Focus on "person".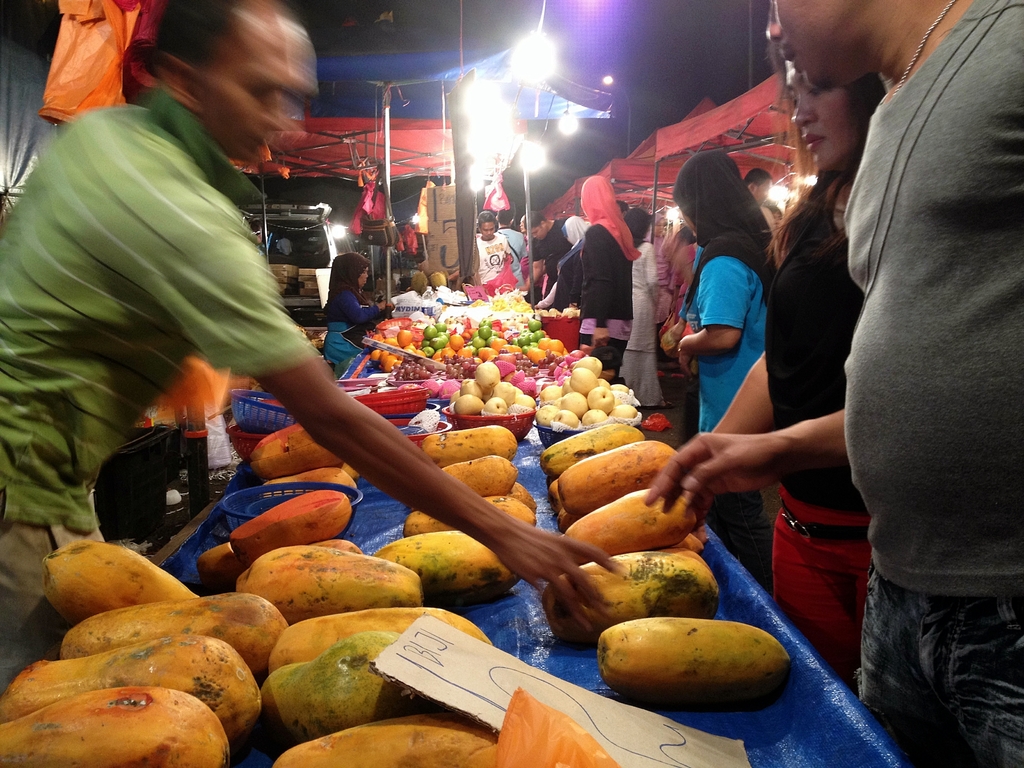
Focused at (left=795, top=0, right=1023, bottom=749).
